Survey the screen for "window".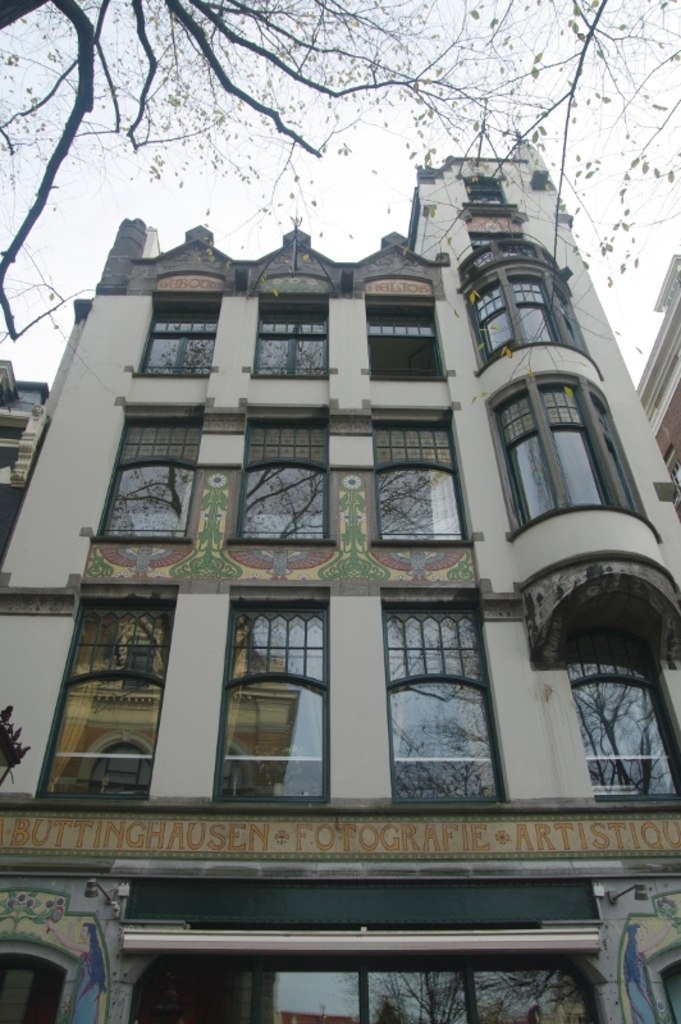
Survey found: (357, 268, 445, 393).
